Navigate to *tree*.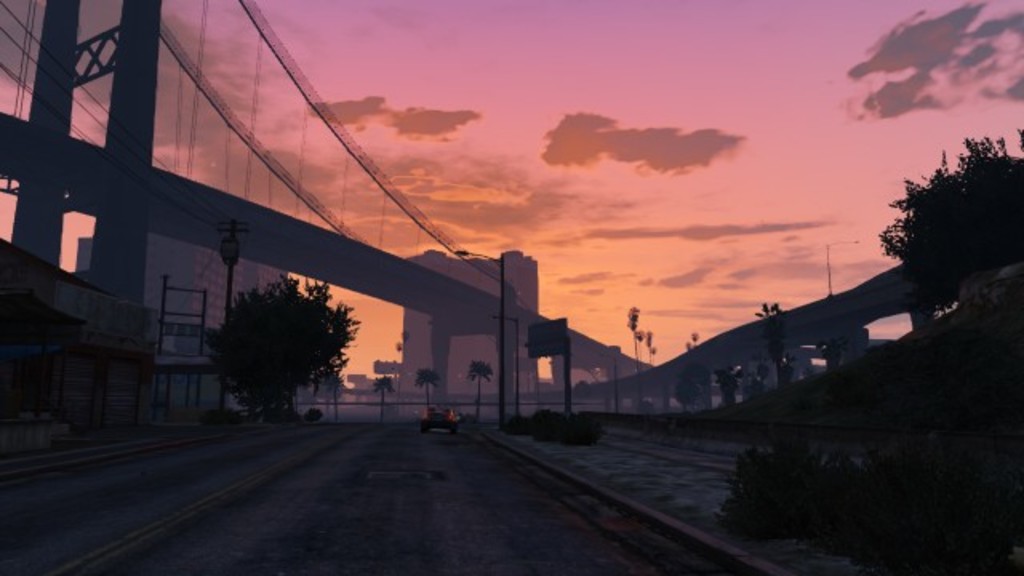
Navigation target: <bbox>685, 328, 702, 349</bbox>.
